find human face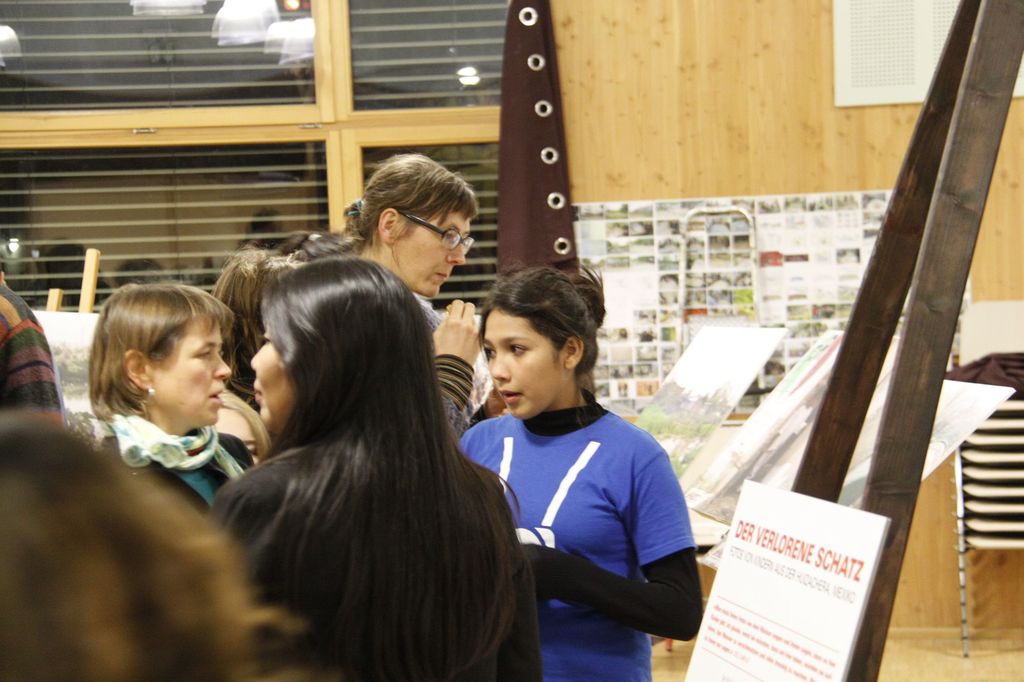
pyautogui.locateOnScreen(483, 310, 568, 425)
